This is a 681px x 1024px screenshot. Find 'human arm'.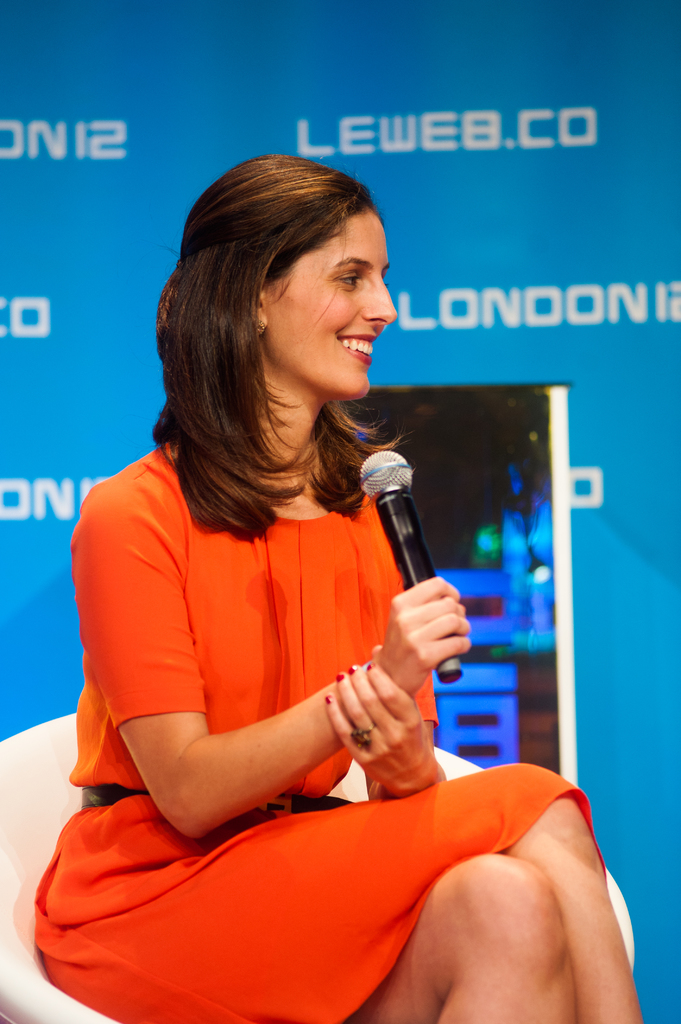
Bounding box: x1=84 y1=531 x2=451 y2=852.
